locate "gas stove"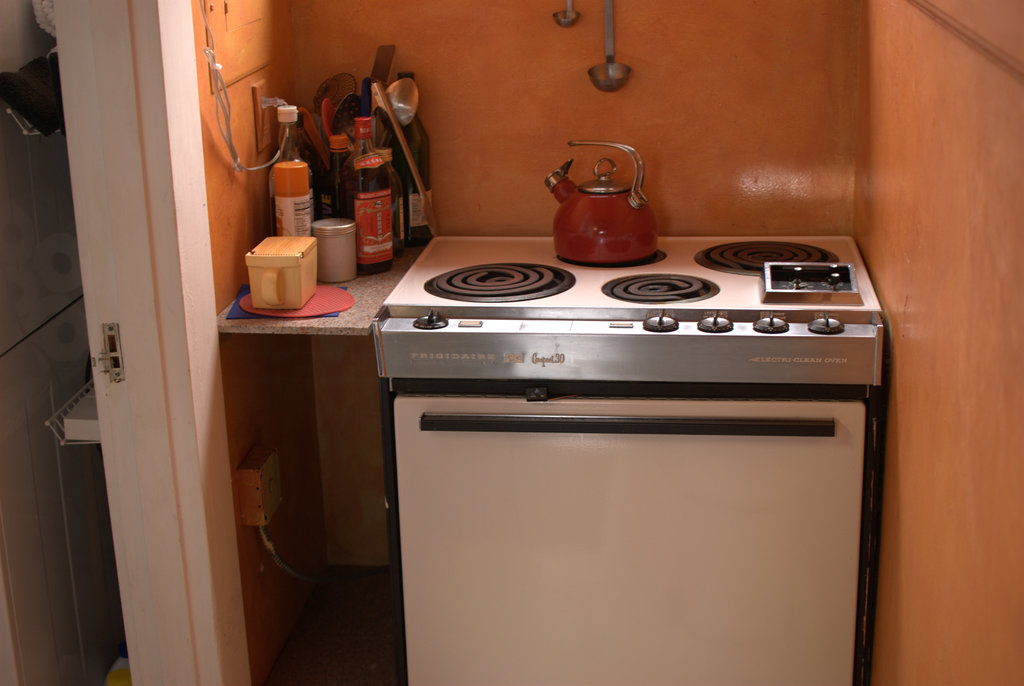
bbox=(380, 233, 881, 307)
